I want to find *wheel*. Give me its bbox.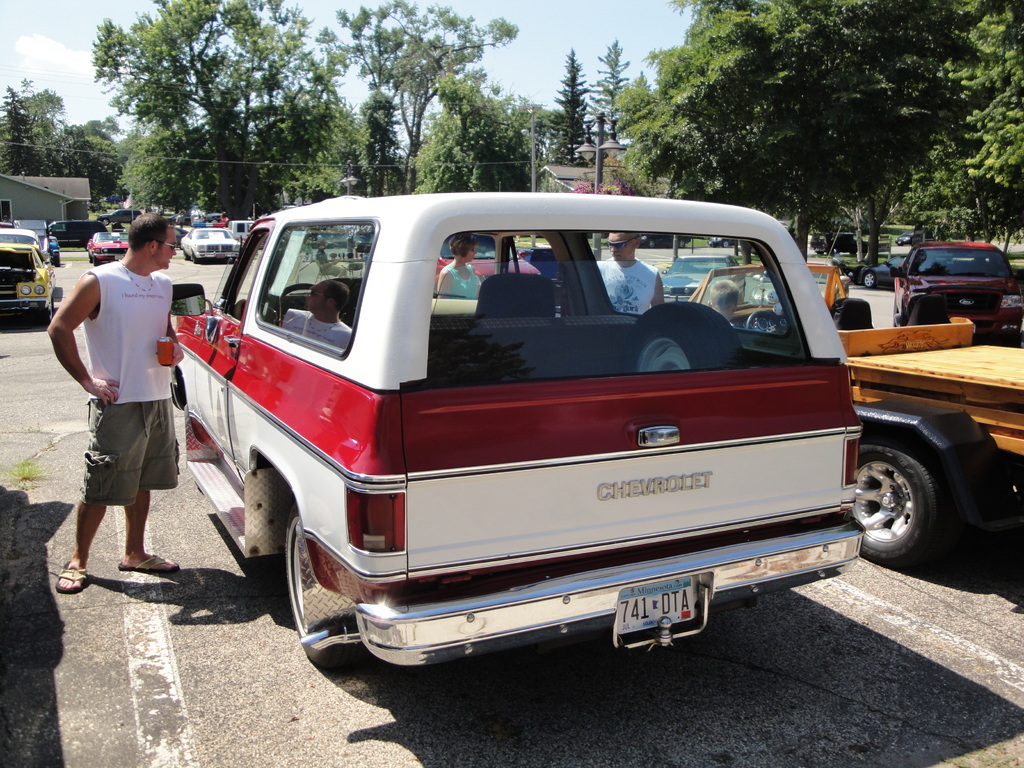
193, 250, 199, 263.
